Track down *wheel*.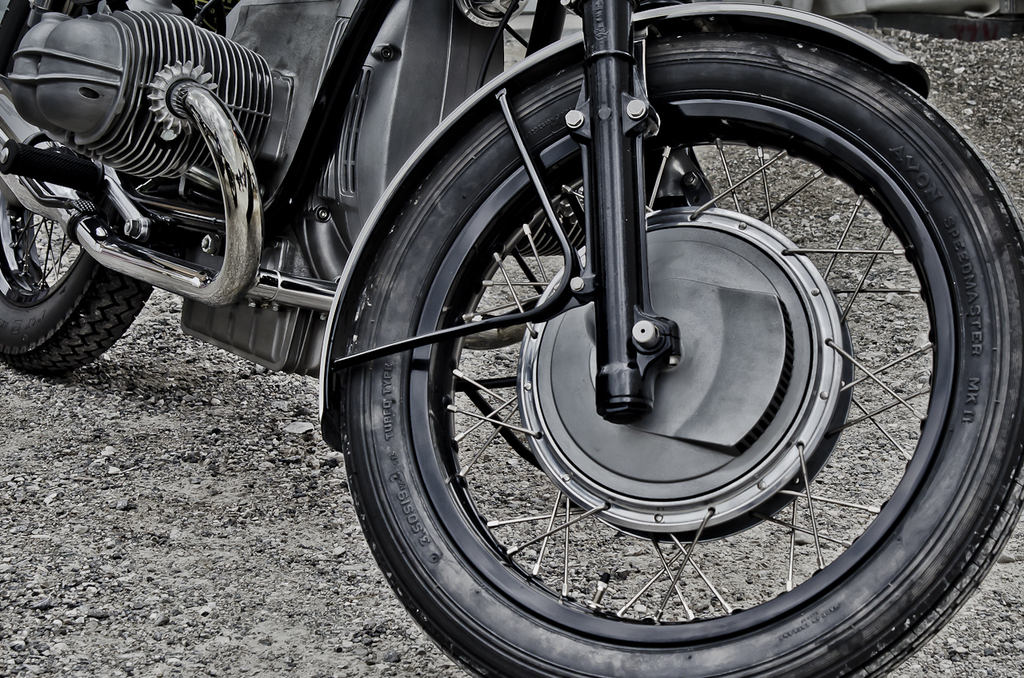
Tracked to (334,26,1023,677).
